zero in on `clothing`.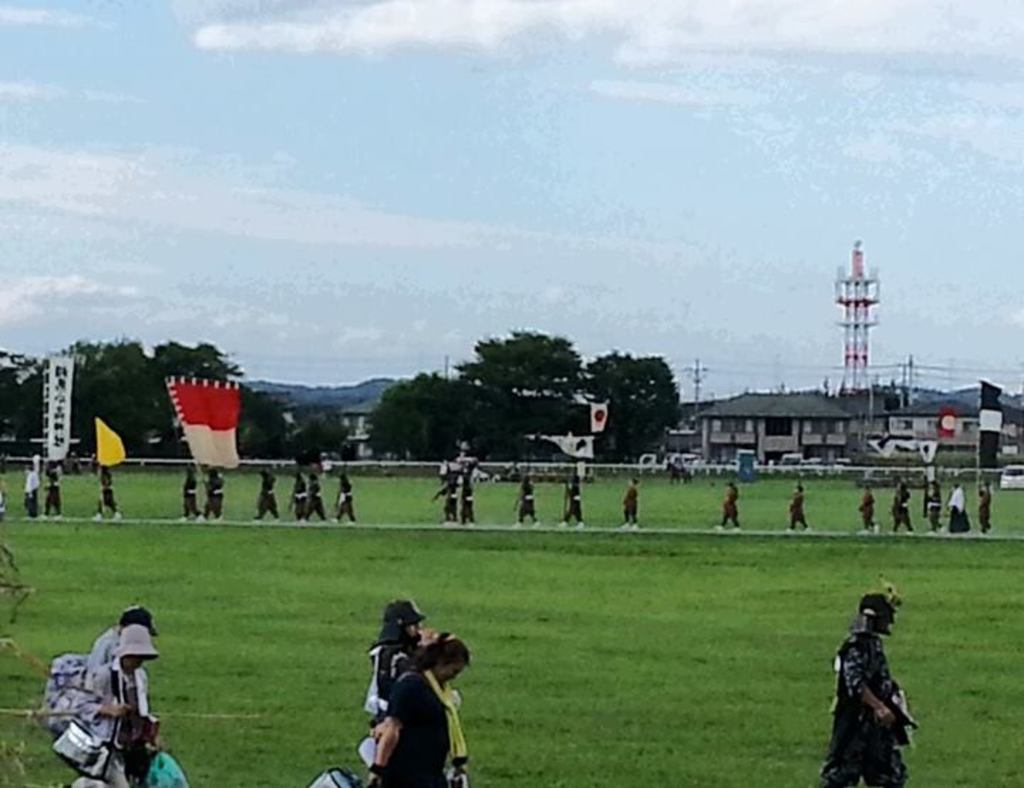
Zeroed in: locate(885, 488, 917, 531).
